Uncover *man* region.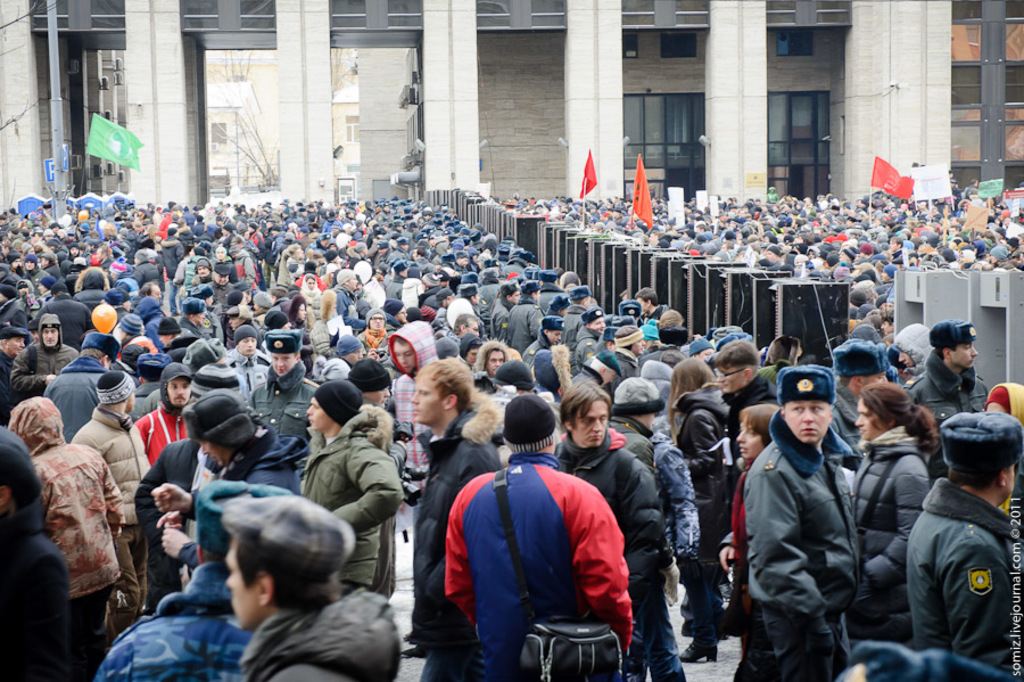
Uncovered: bbox(0, 322, 32, 406).
